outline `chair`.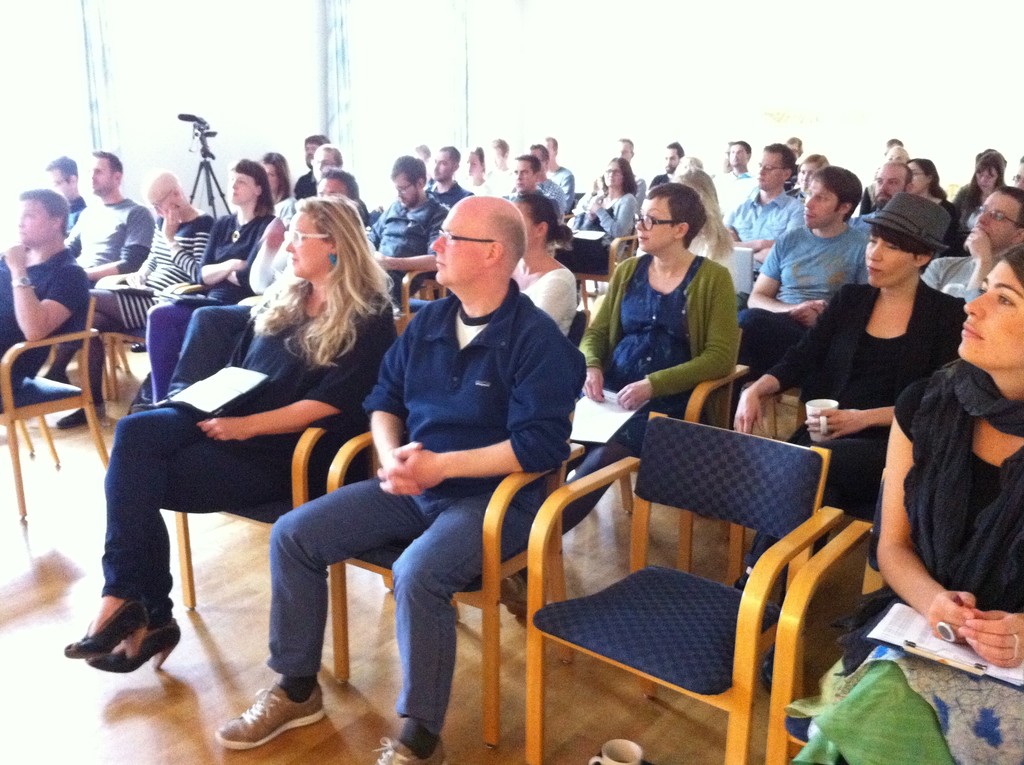
Outline: (100, 325, 148, 405).
